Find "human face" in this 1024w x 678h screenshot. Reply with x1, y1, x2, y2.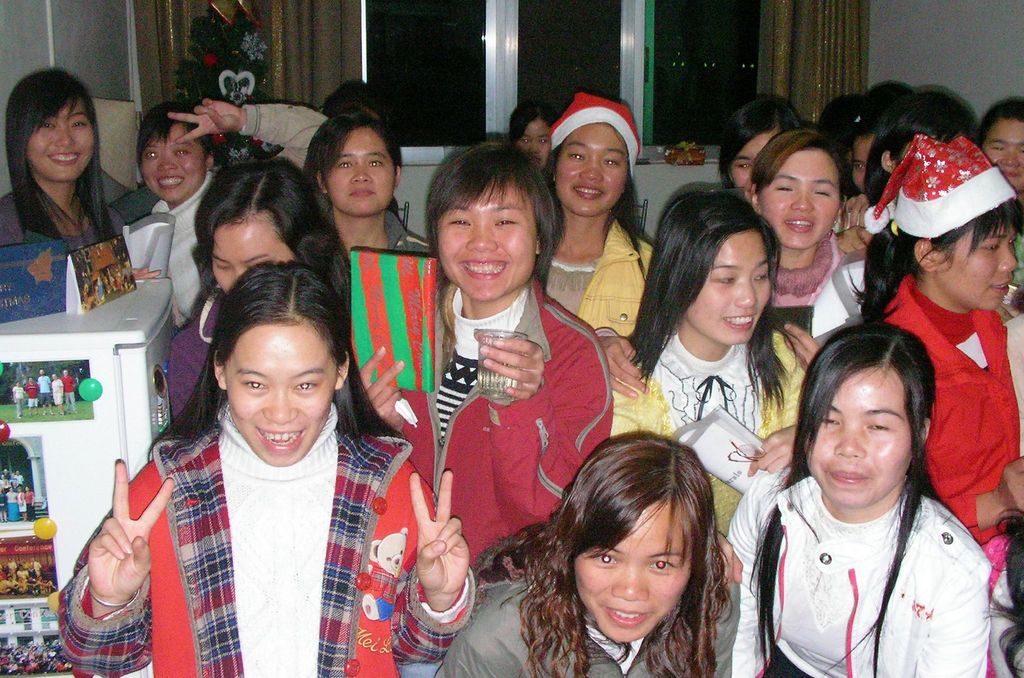
756, 154, 835, 249.
